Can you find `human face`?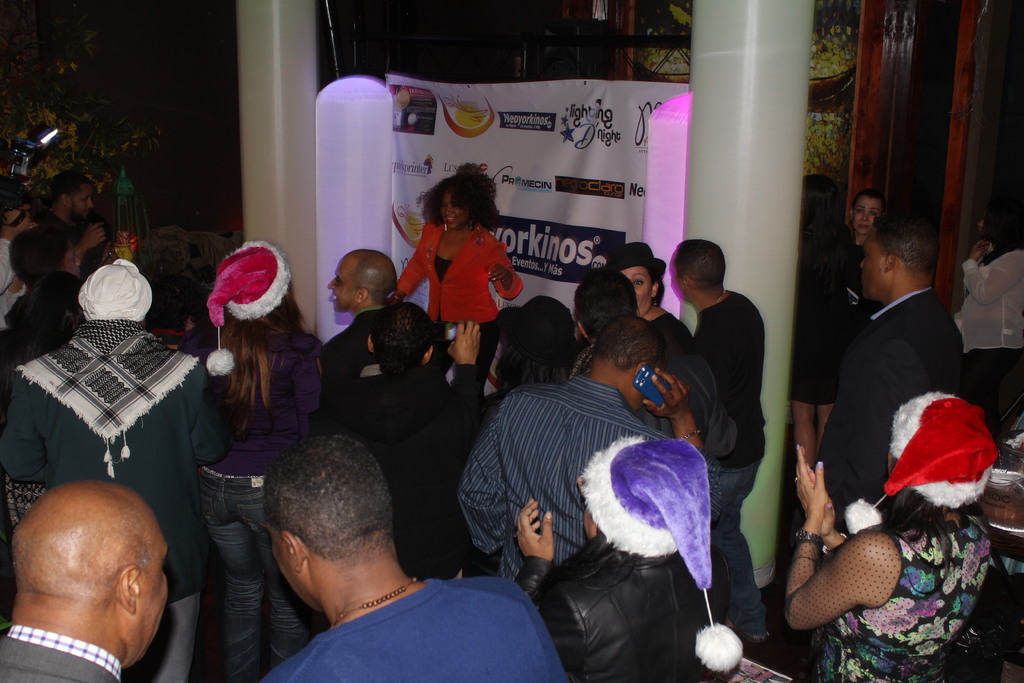
Yes, bounding box: [326, 260, 362, 311].
